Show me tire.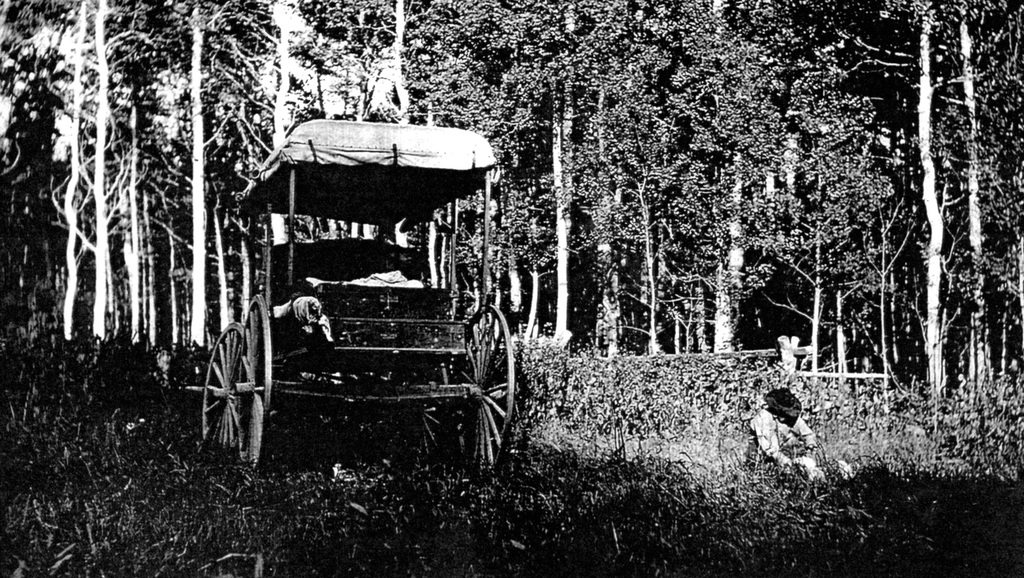
tire is here: x1=195 y1=313 x2=259 y2=468.
